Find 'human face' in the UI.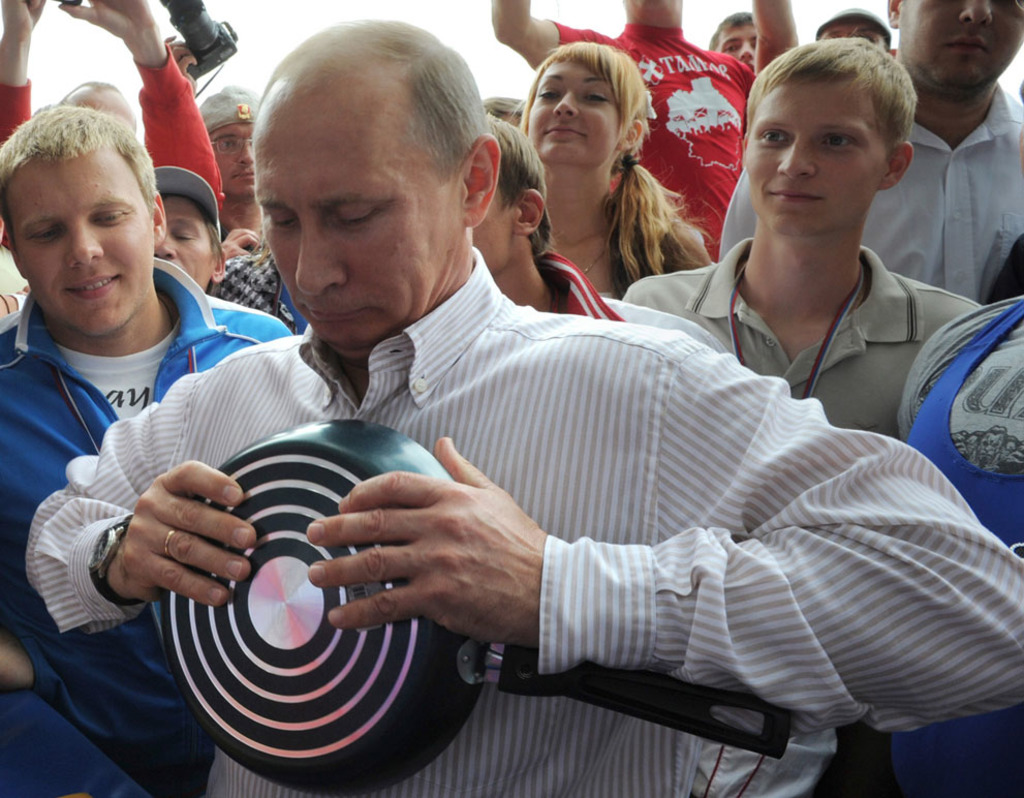
UI element at 215/114/252/197.
